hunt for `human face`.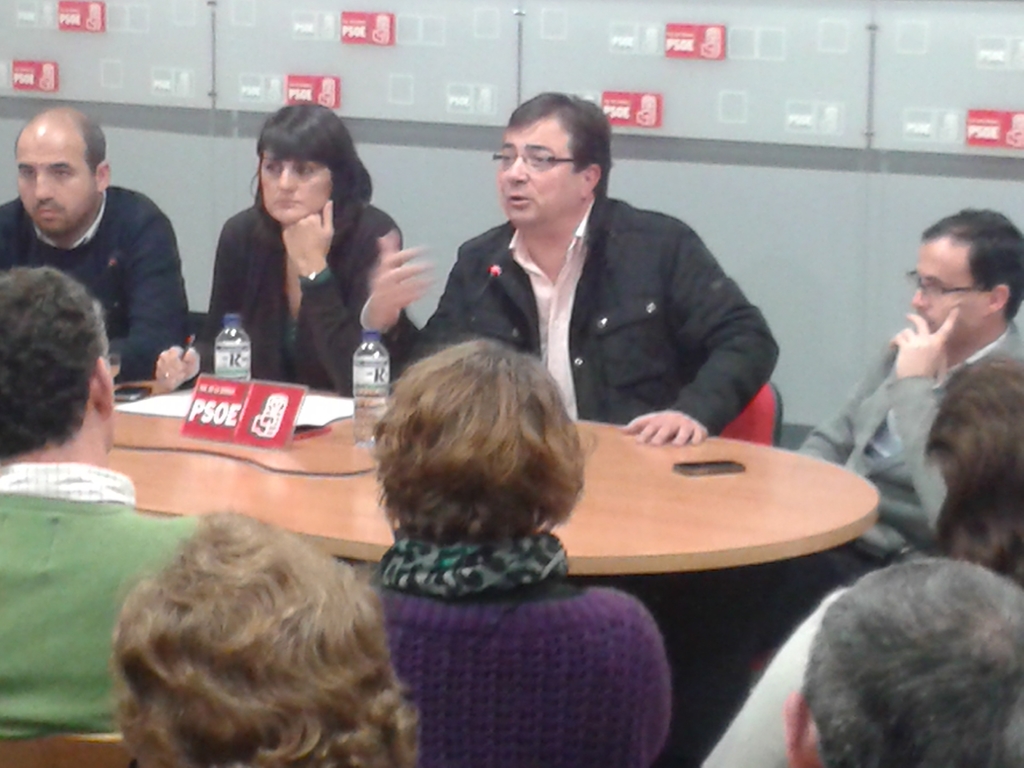
Hunted down at (252, 147, 340, 236).
